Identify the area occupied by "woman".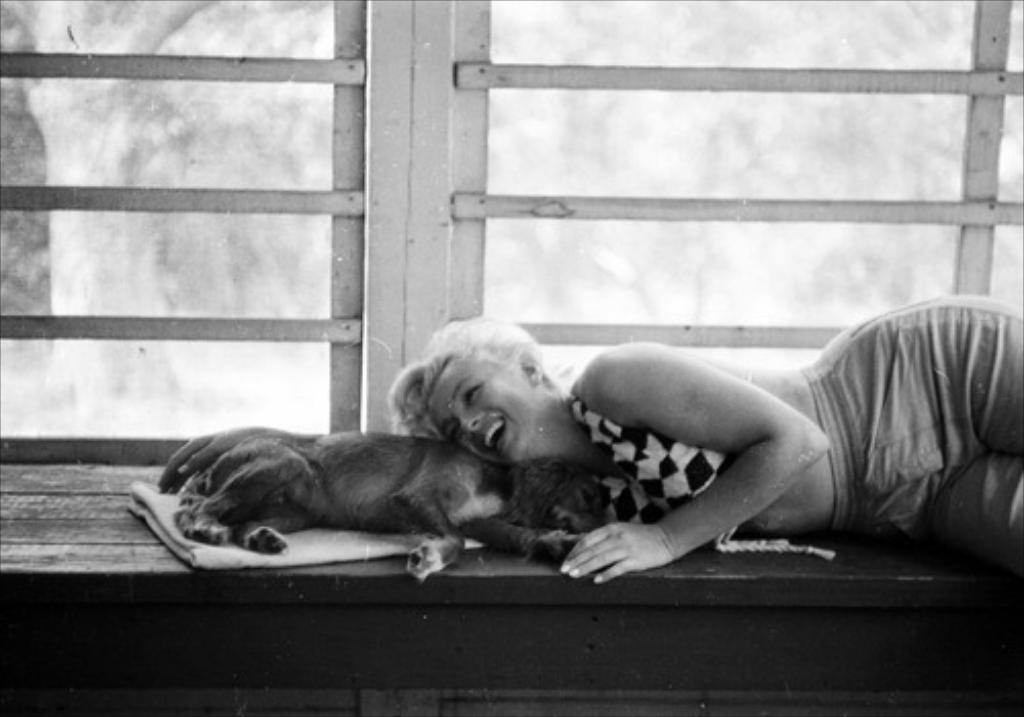
Area: crop(383, 291, 1022, 570).
